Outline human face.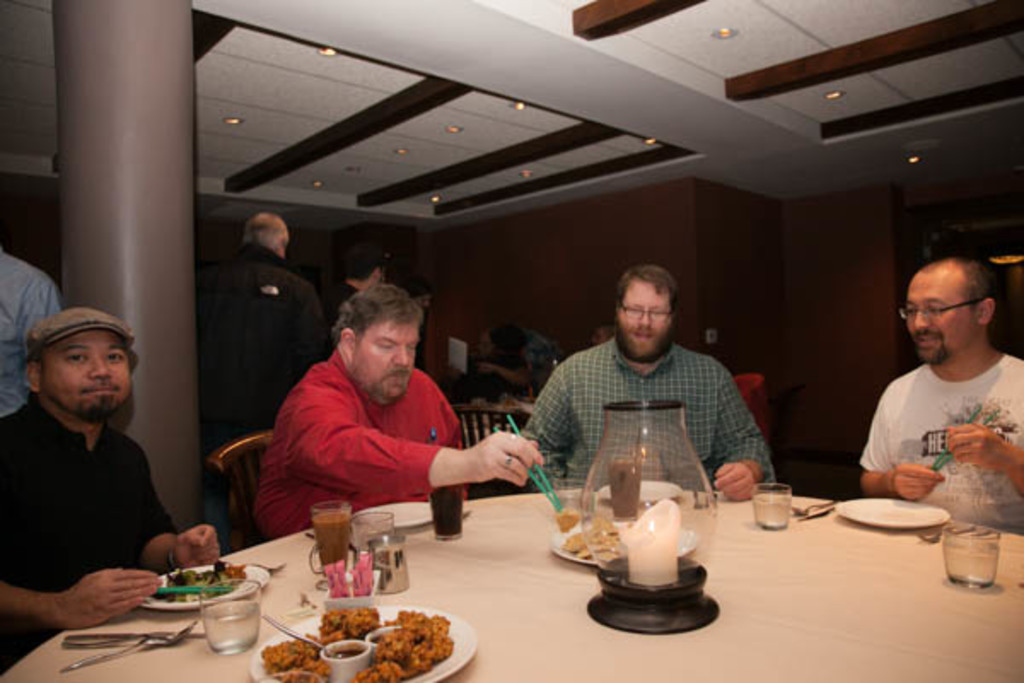
Outline: [905, 275, 978, 360].
